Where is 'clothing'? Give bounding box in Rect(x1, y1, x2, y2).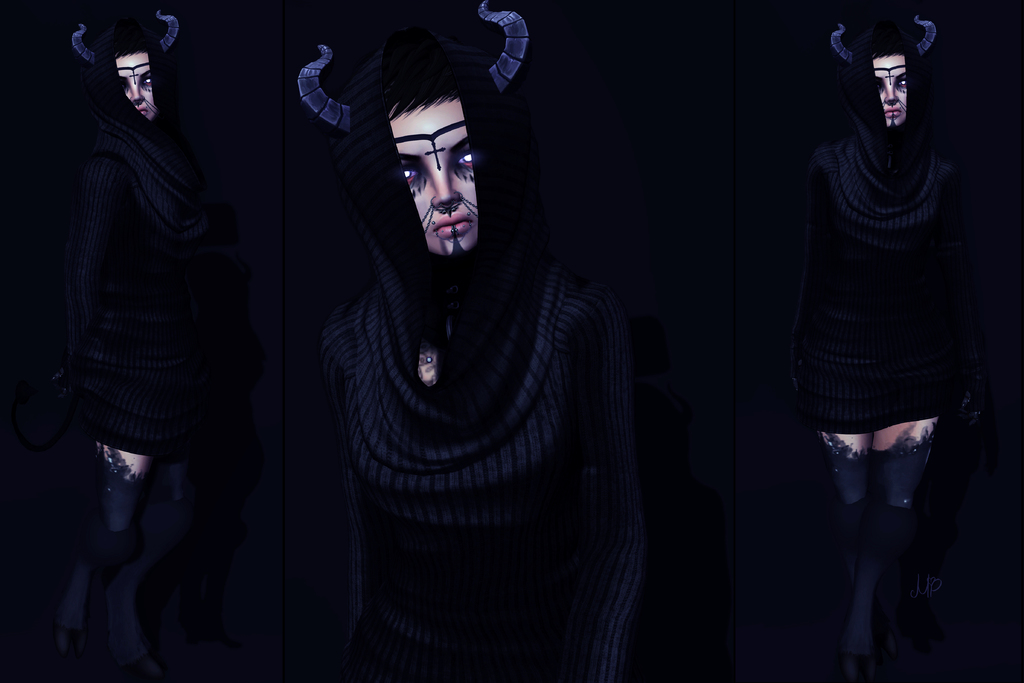
Rect(292, 29, 662, 675).
